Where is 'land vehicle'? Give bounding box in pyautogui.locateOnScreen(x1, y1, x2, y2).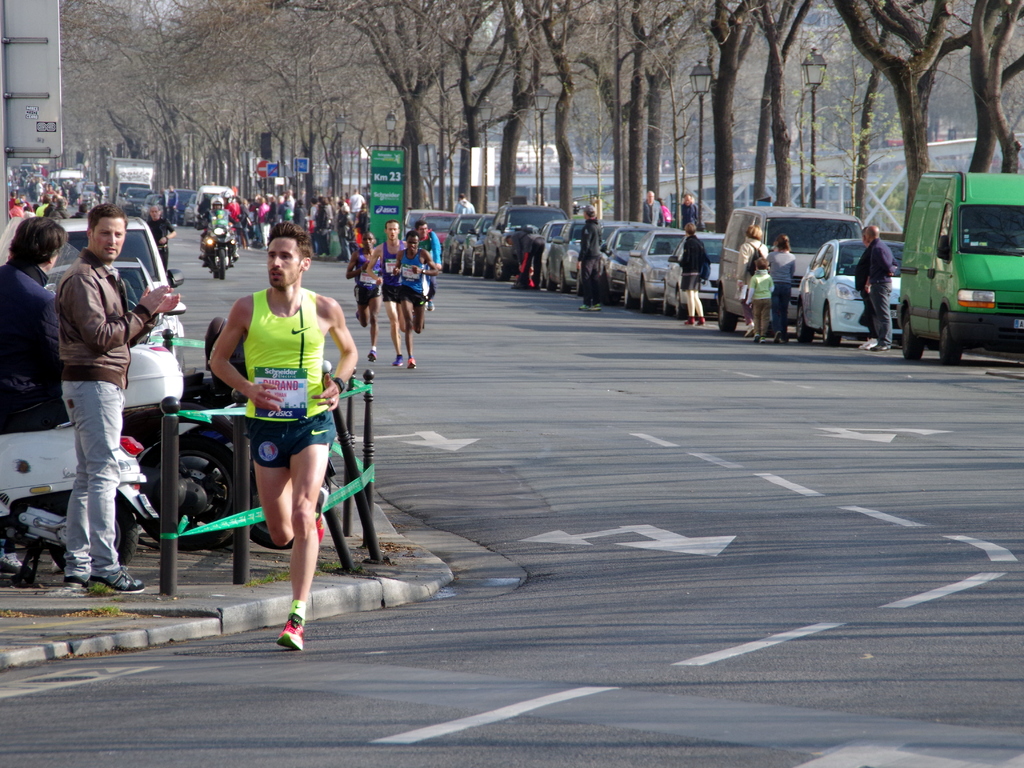
pyautogui.locateOnScreen(404, 208, 452, 248).
